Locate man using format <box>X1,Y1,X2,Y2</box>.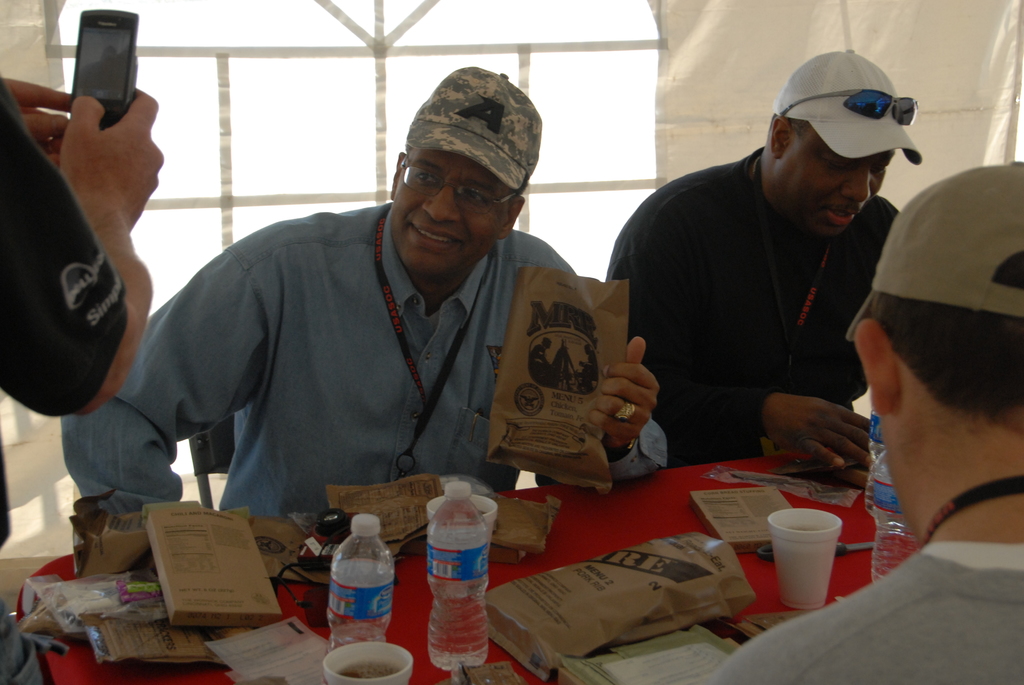
<box>0,59,172,546</box>.
